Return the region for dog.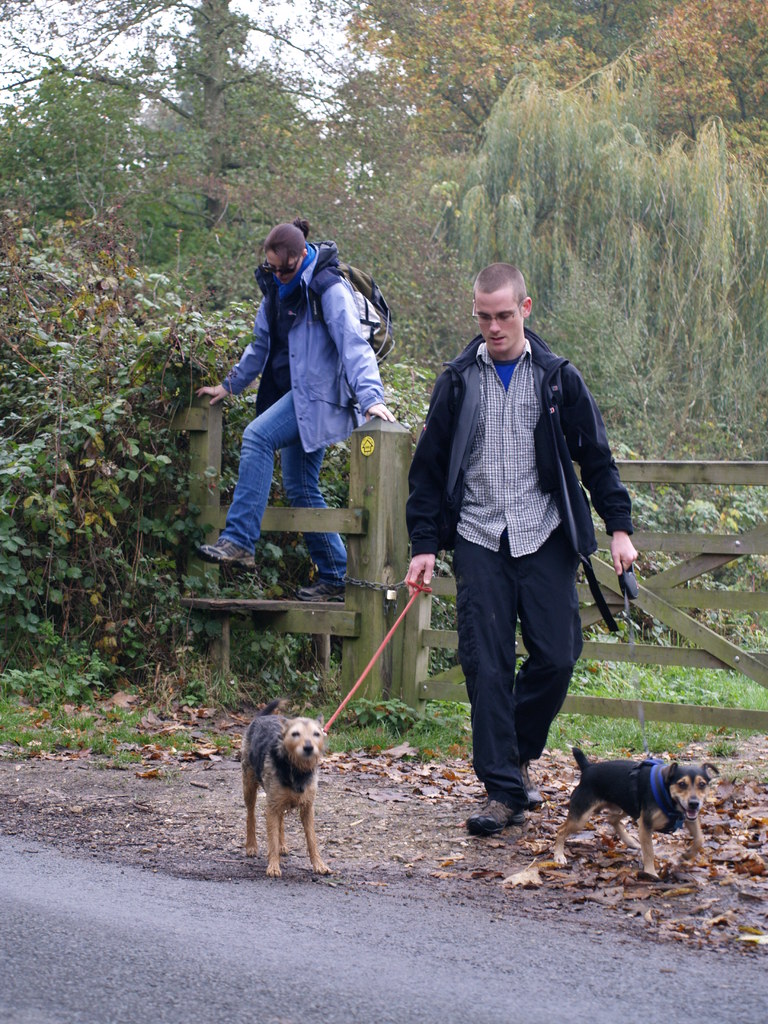
(left=241, top=708, right=324, bottom=881).
